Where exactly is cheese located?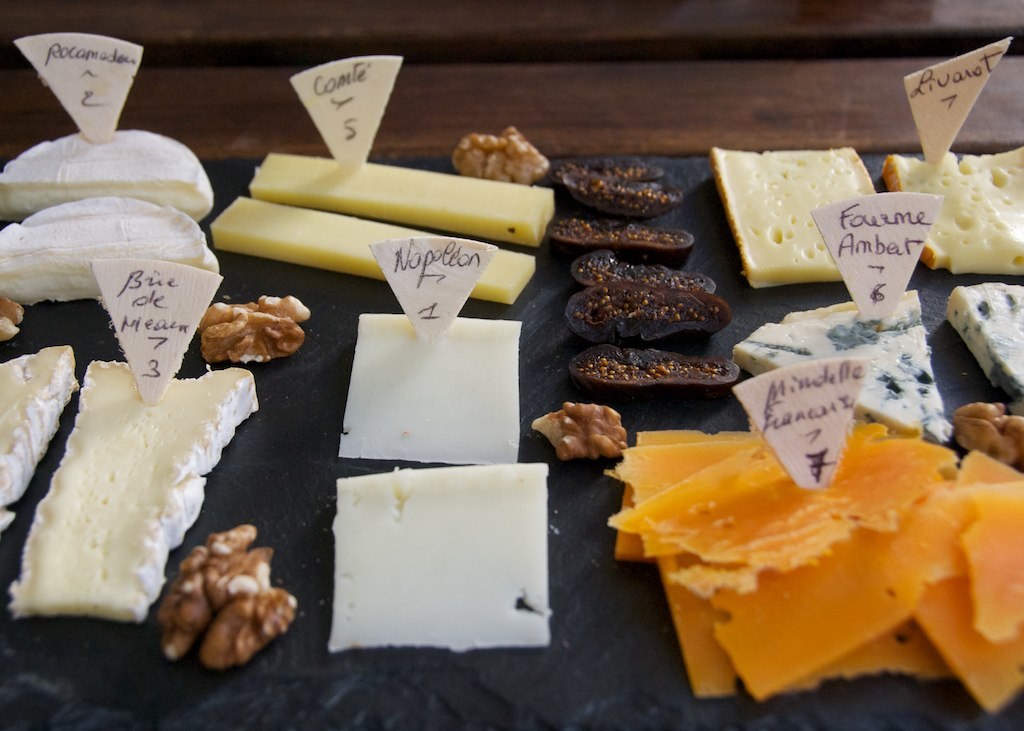
Its bounding box is x1=7, y1=346, x2=264, y2=620.
